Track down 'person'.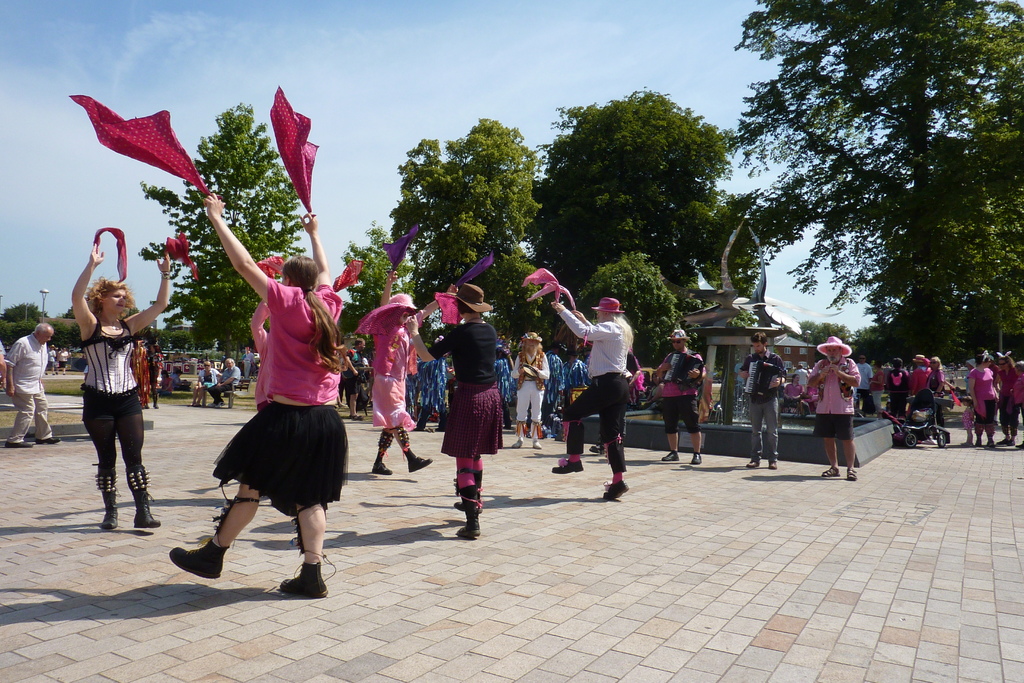
Tracked to 70/250/166/531.
